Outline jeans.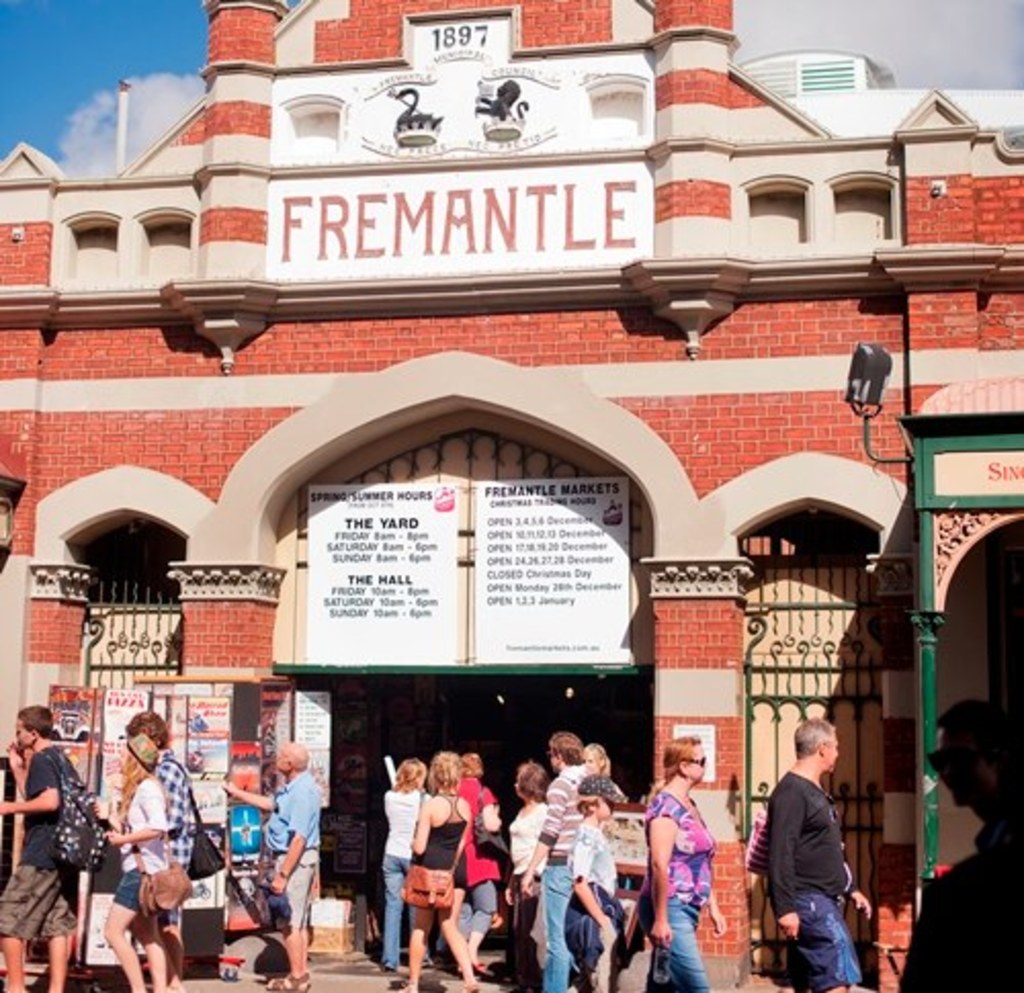
Outline: [537, 870, 580, 989].
